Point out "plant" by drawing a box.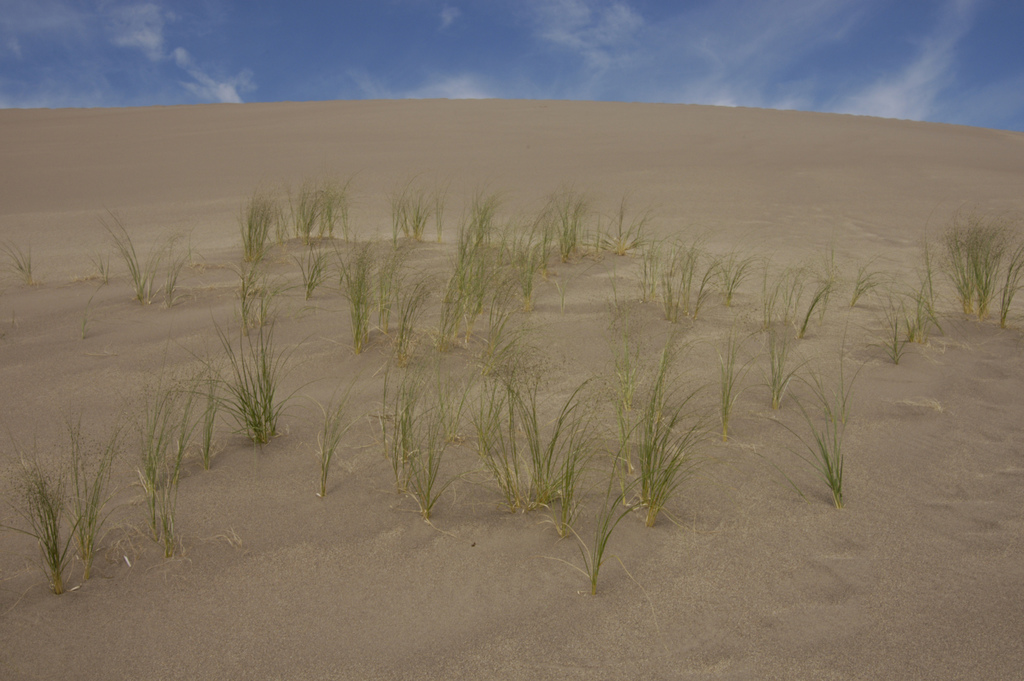
<region>510, 243, 555, 313</region>.
